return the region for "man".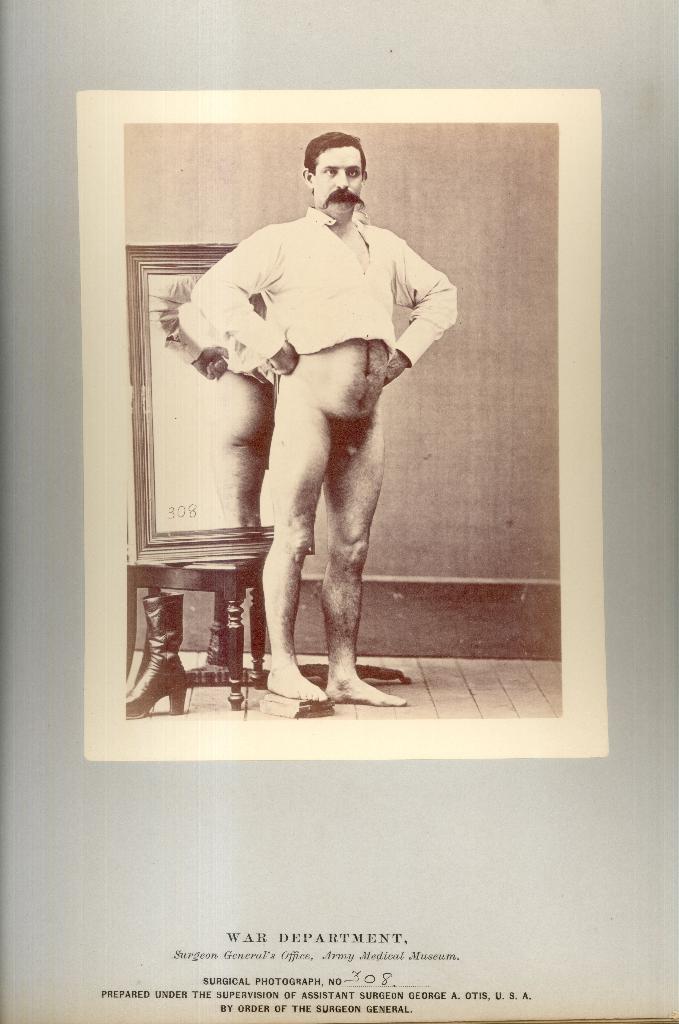
detection(168, 159, 461, 726).
